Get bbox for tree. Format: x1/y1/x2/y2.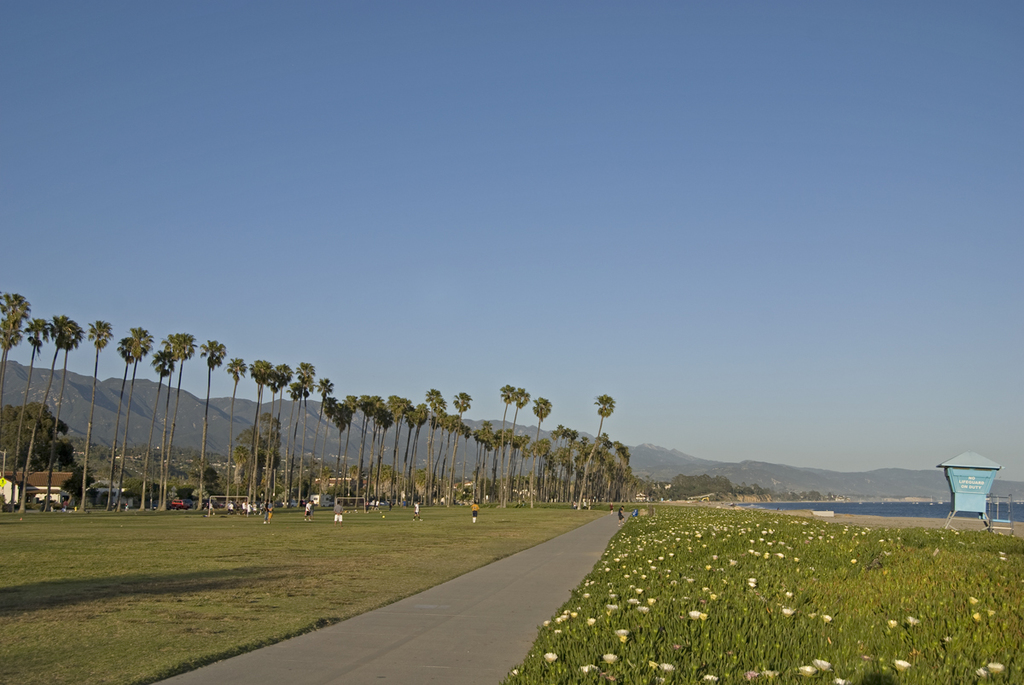
0/398/77/479.
